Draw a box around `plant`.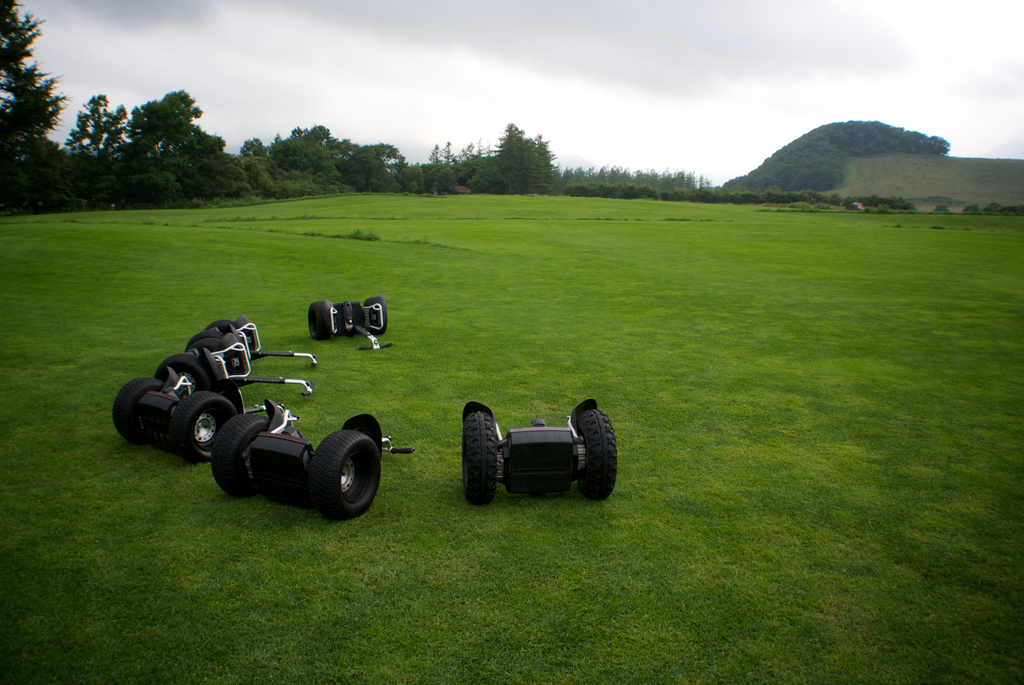
964, 200, 982, 214.
